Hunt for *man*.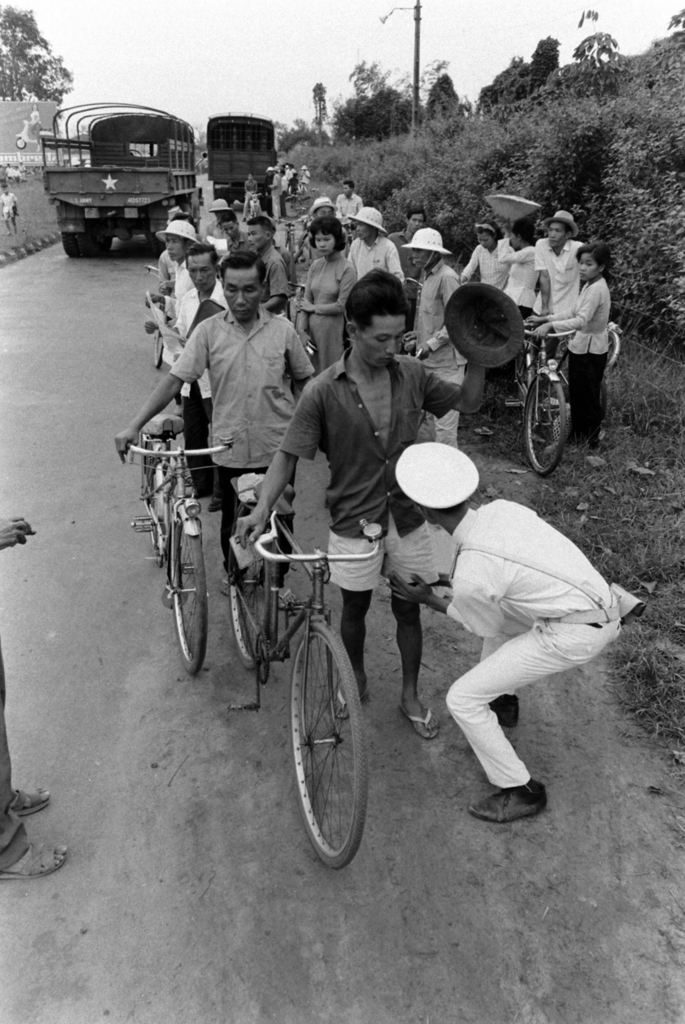
Hunted down at left=140, top=220, right=204, bottom=300.
